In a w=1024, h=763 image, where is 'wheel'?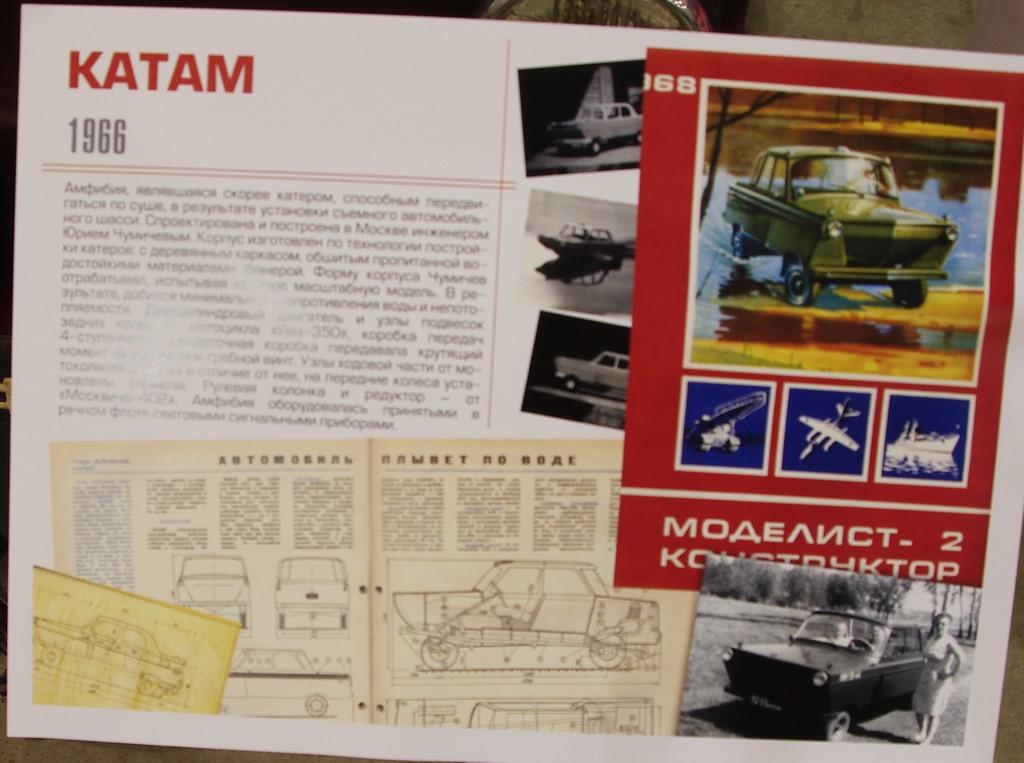
{"left": 592, "top": 138, "right": 602, "bottom": 155}.
